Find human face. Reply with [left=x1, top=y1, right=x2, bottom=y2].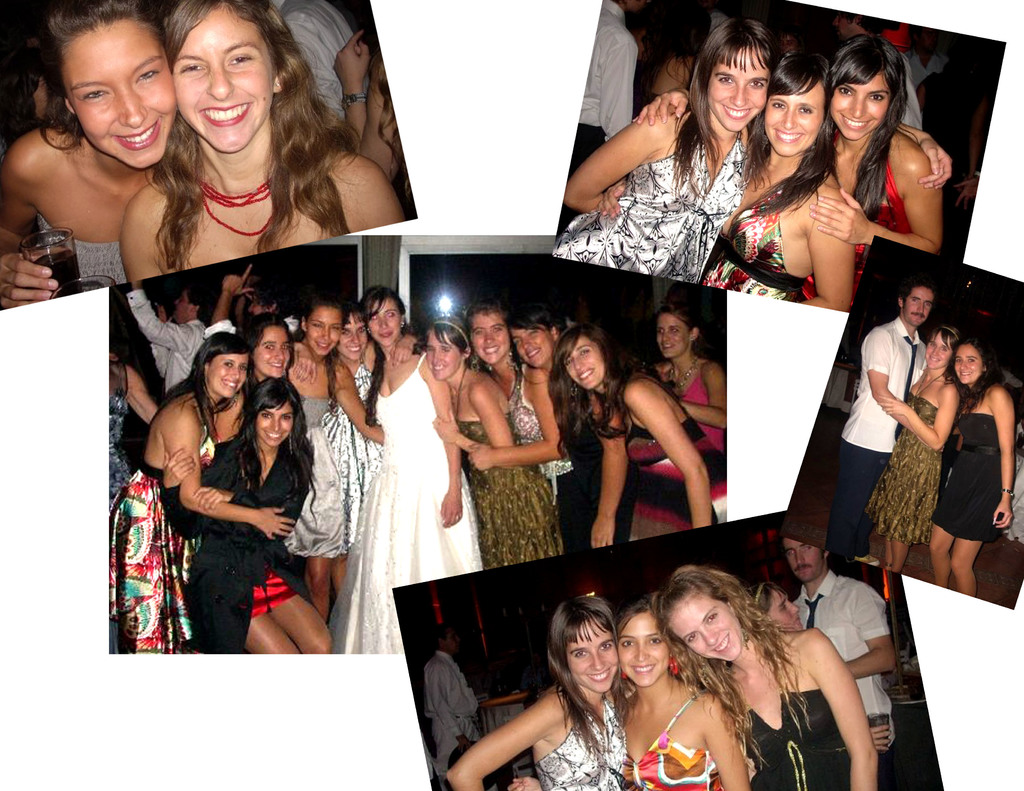
[left=768, top=593, right=801, bottom=630].
